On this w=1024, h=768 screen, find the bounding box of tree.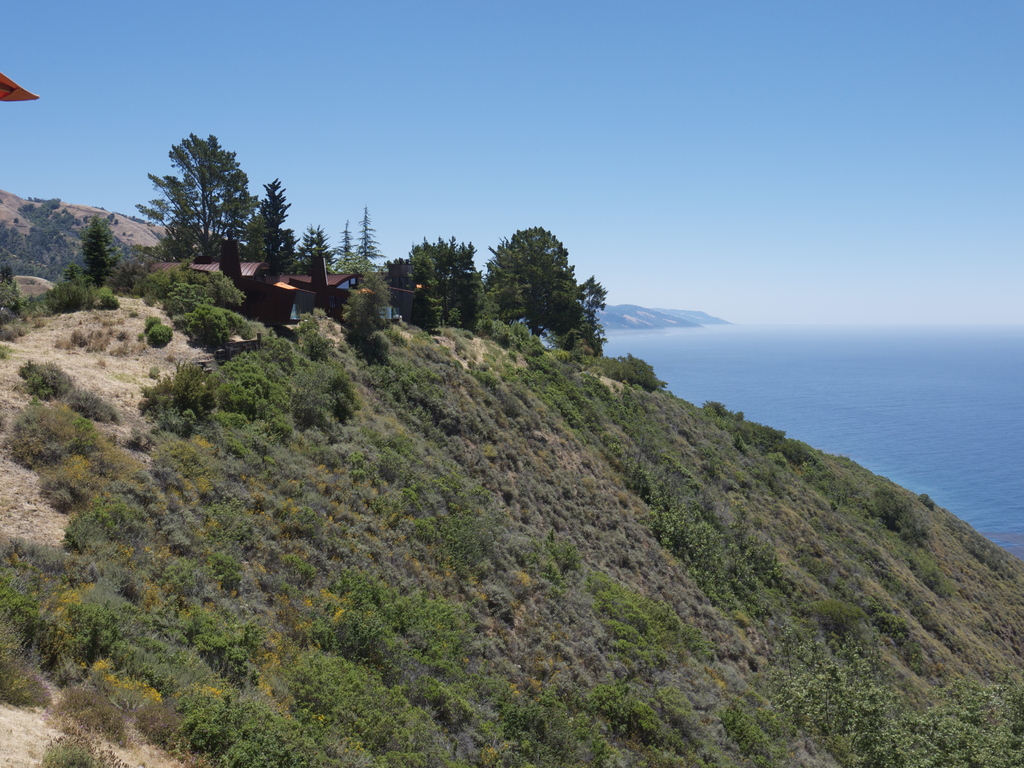
Bounding box: 138, 124, 300, 321.
